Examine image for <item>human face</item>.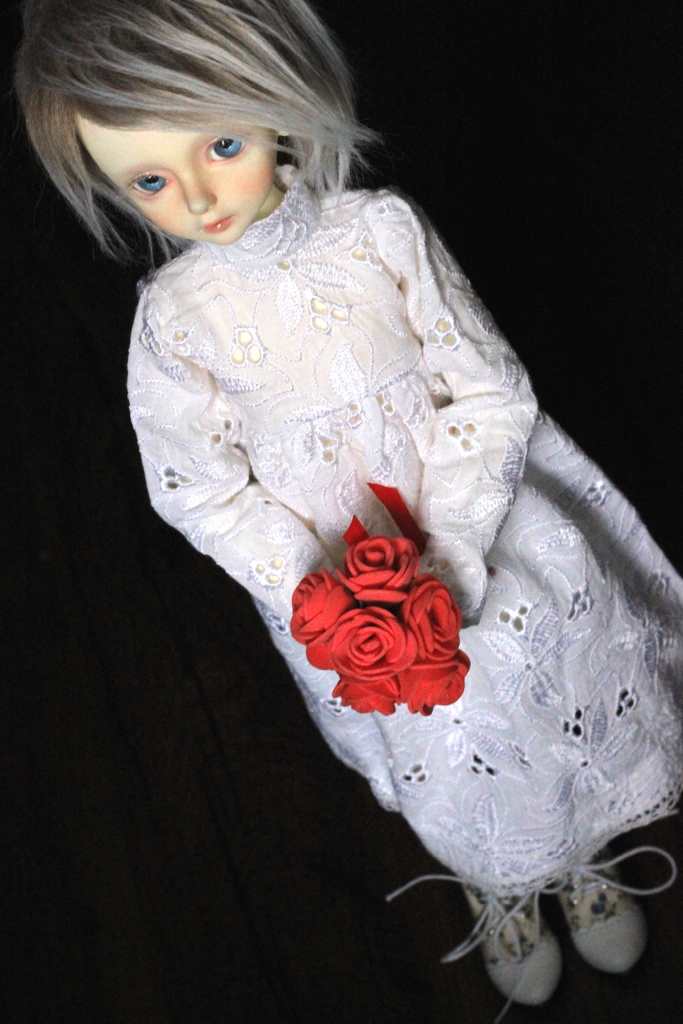
Examination result: bbox=[81, 113, 279, 244].
